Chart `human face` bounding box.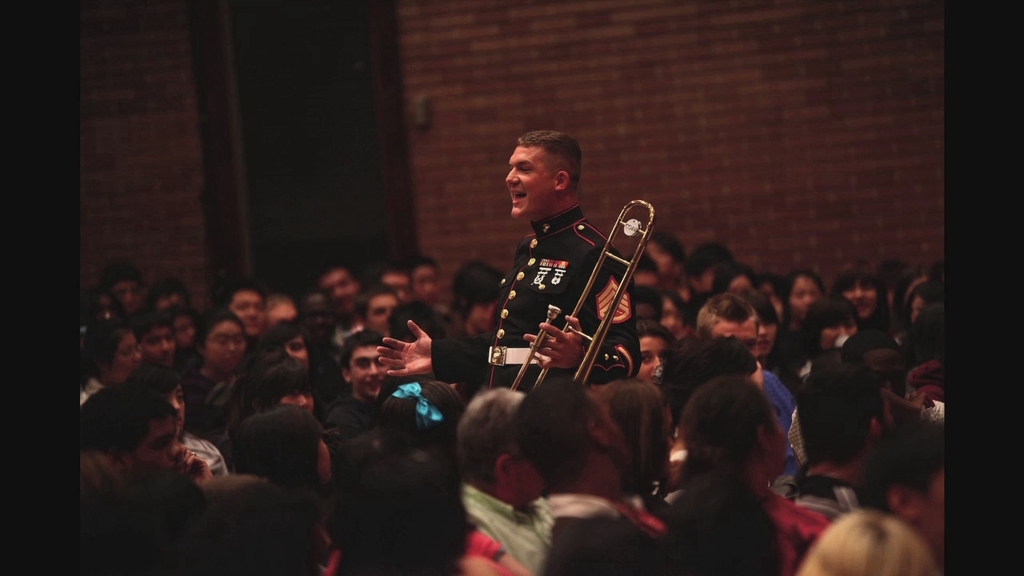
Charted: BBox(164, 380, 185, 426).
